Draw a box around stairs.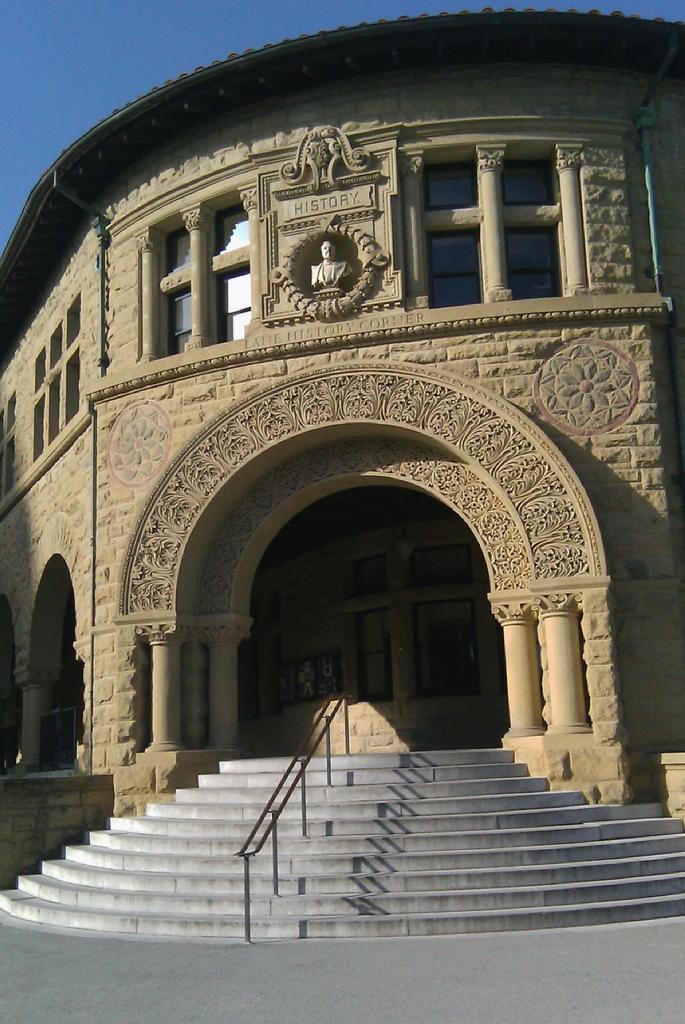
detection(0, 756, 684, 934).
